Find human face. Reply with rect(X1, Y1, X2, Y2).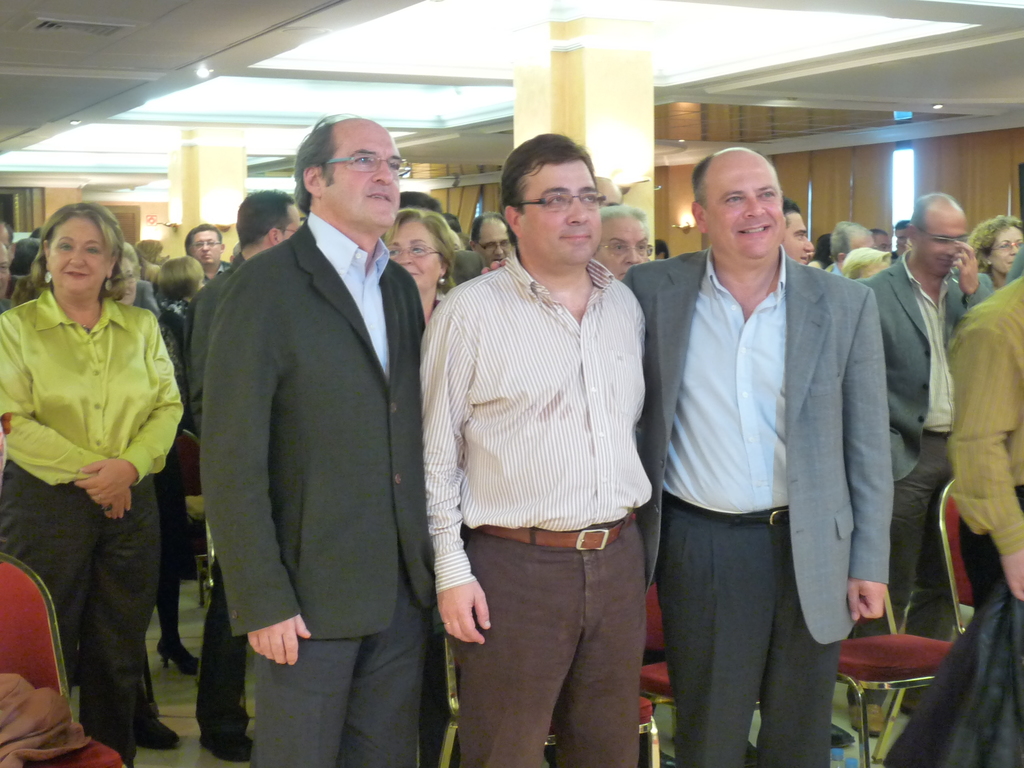
rect(604, 219, 647, 281).
